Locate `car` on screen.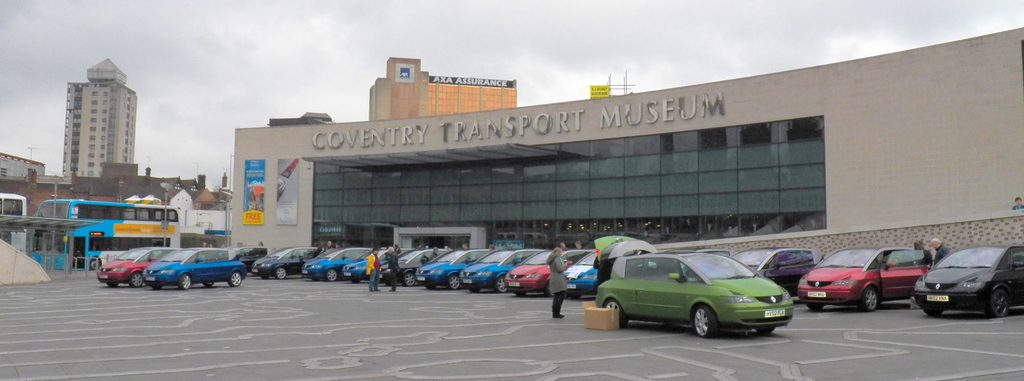
On screen at l=147, t=248, r=248, b=288.
